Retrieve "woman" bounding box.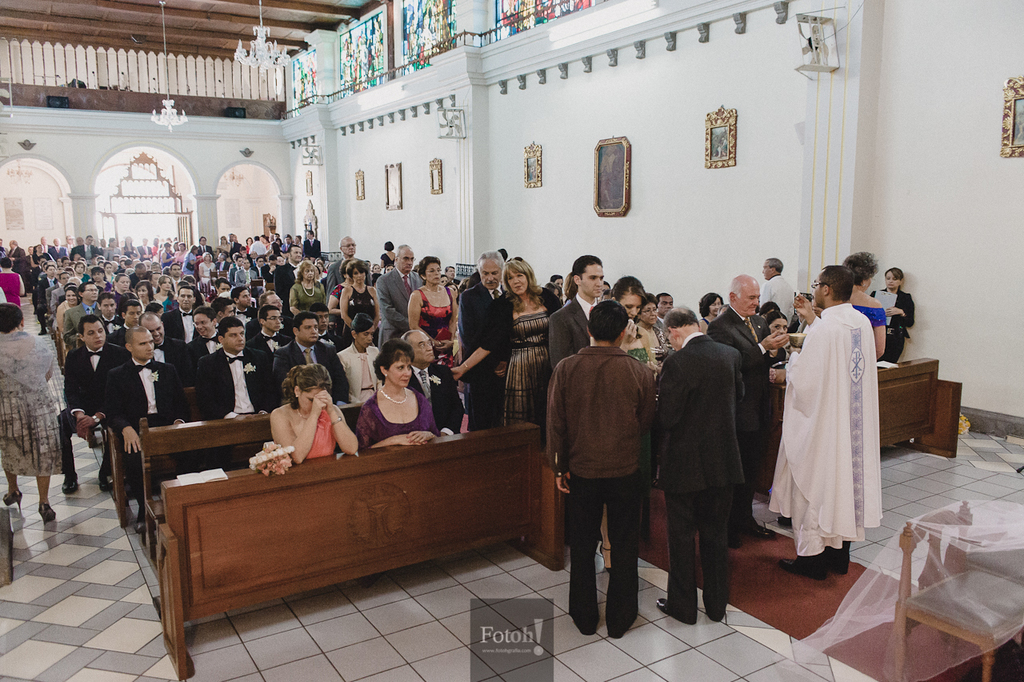
Bounding box: x1=72, y1=262, x2=90, y2=280.
